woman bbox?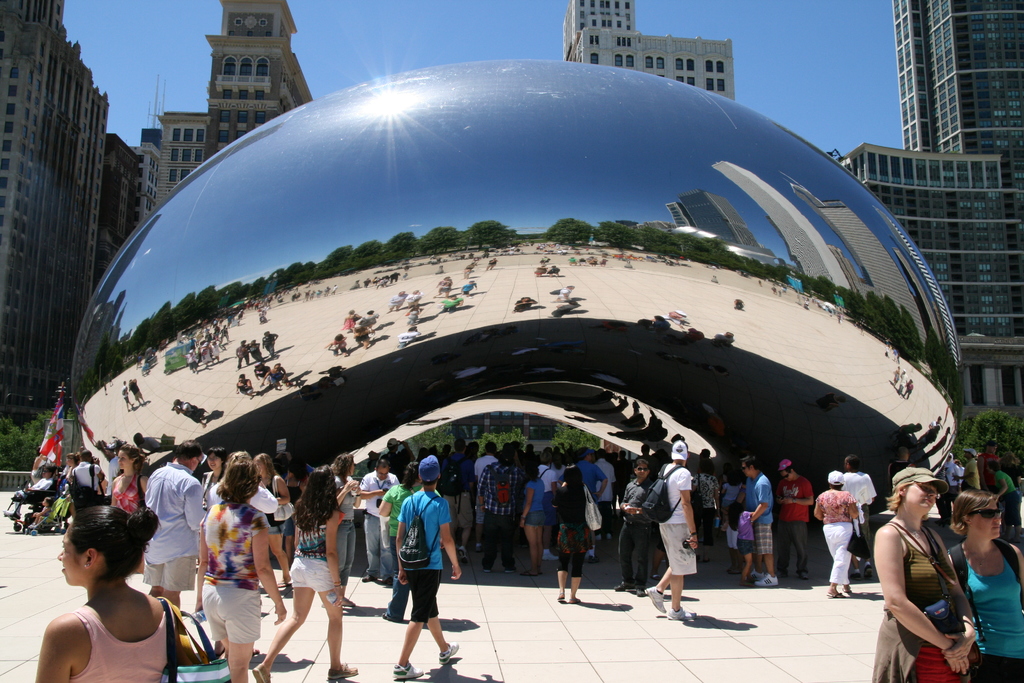
x1=372 y1=460 x2=441 y2=624
